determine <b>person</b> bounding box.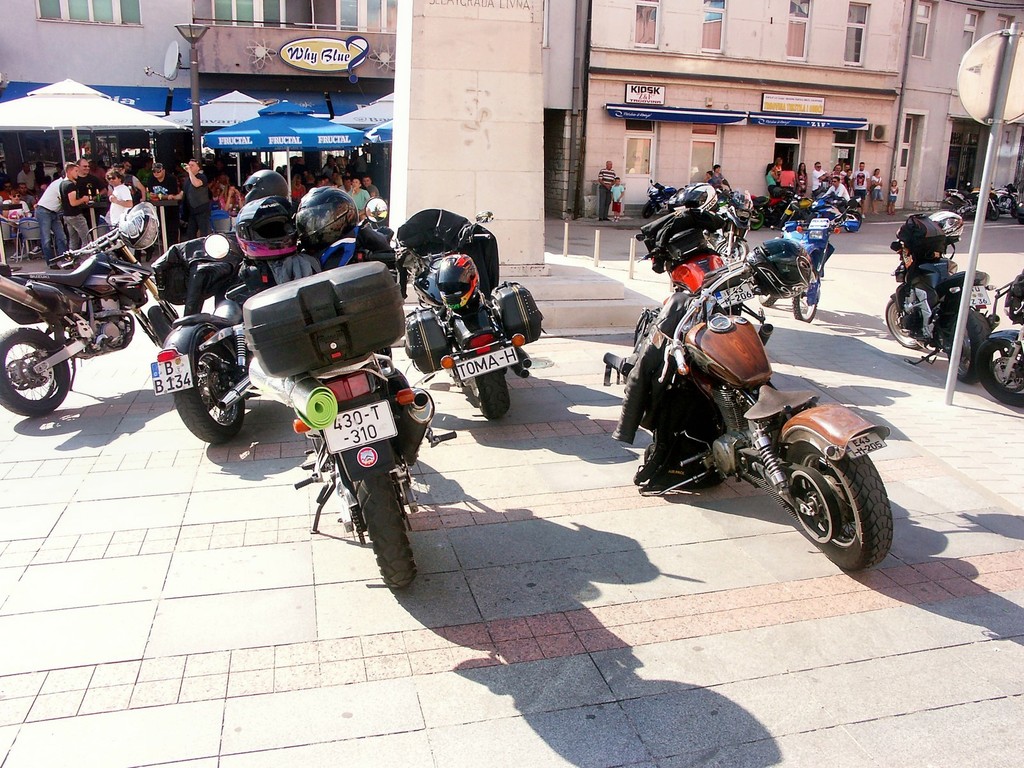
Determined: (143, 161, 183, 246).
